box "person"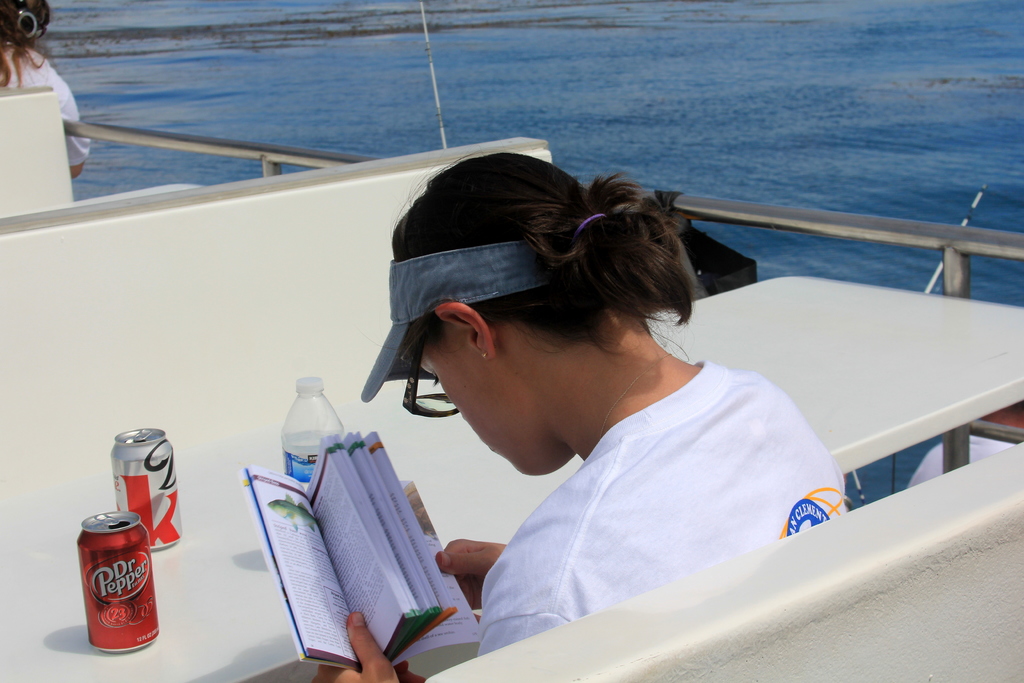
[0,3,99,181]
